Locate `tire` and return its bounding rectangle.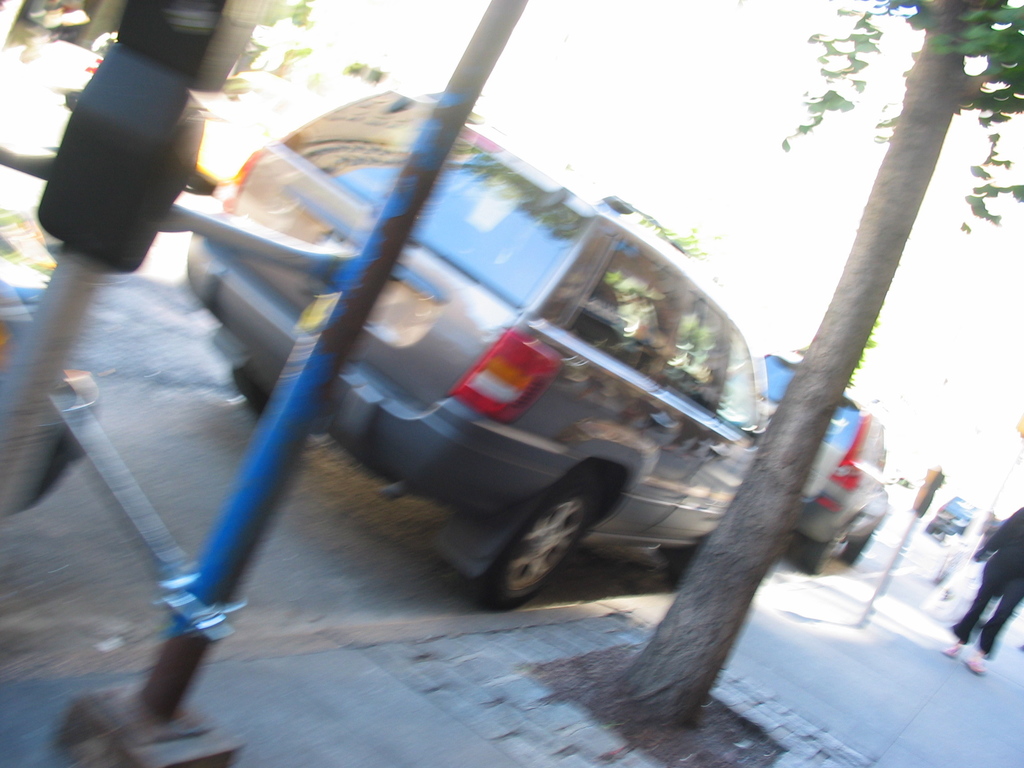
box=[666, 540, 705, 590].
